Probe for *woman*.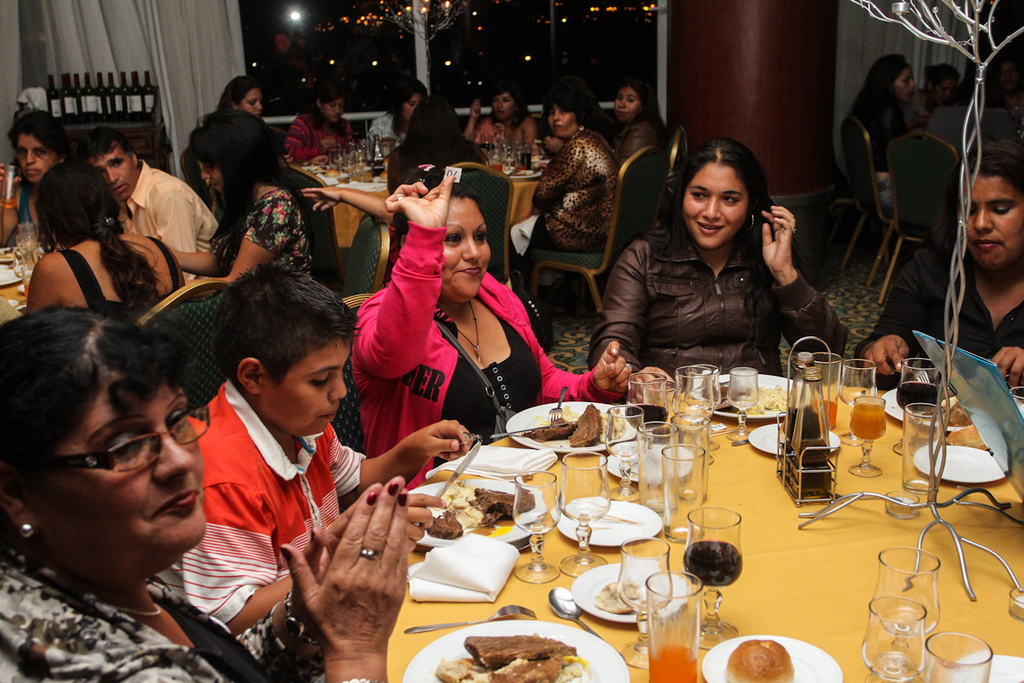
Probe result: rect(282, 85, 354, 162).
